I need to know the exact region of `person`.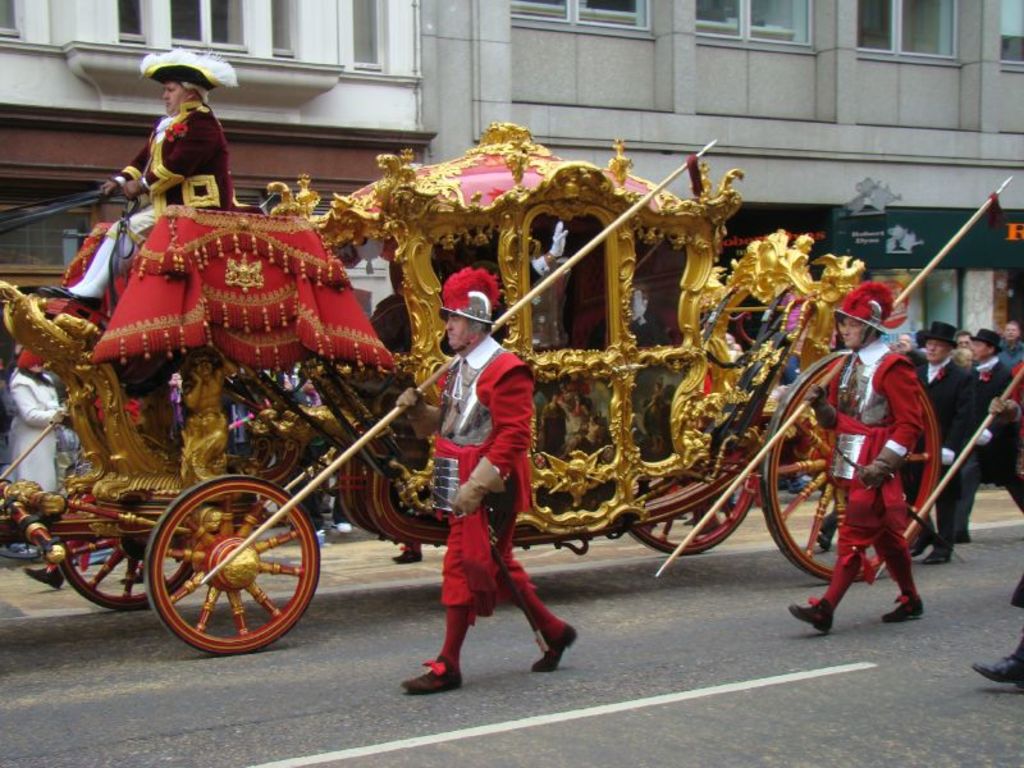
Region: 942 330 1023 568.
